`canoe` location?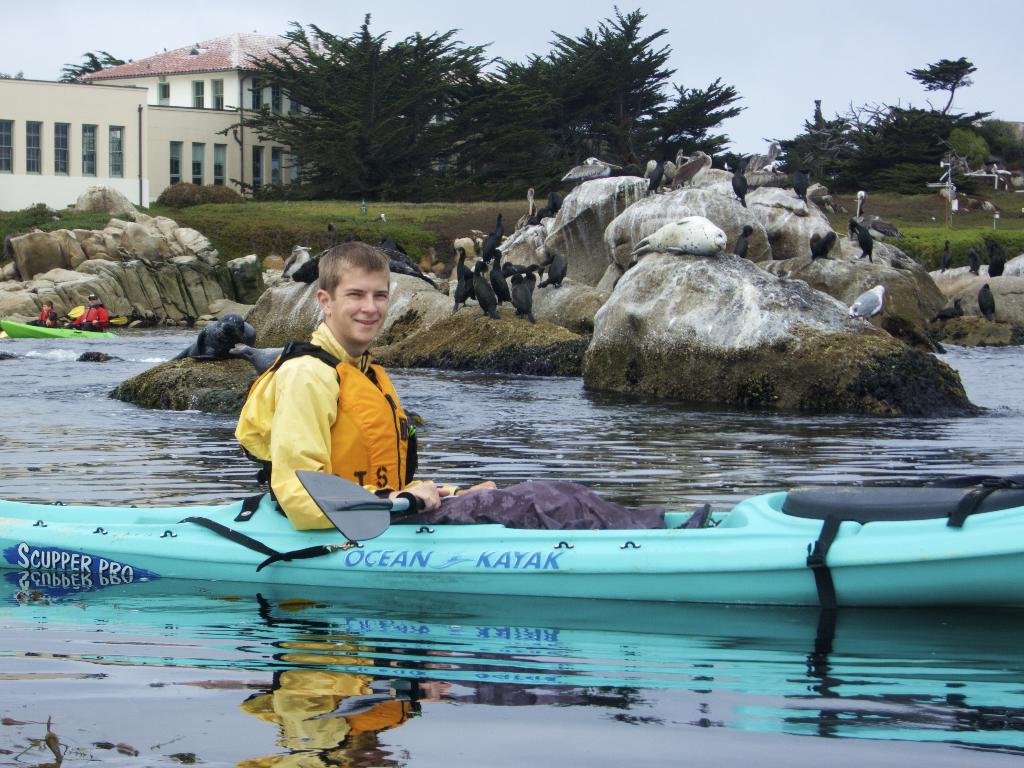
l=0, t=315, r=120, b=340
